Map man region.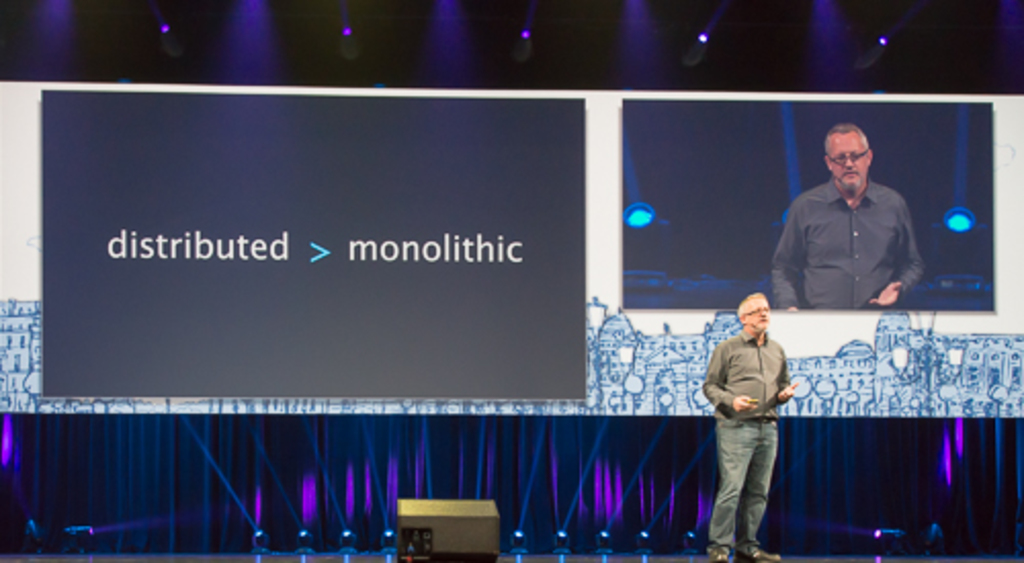
Mapped to select_region(768, 117, 930, 317).
